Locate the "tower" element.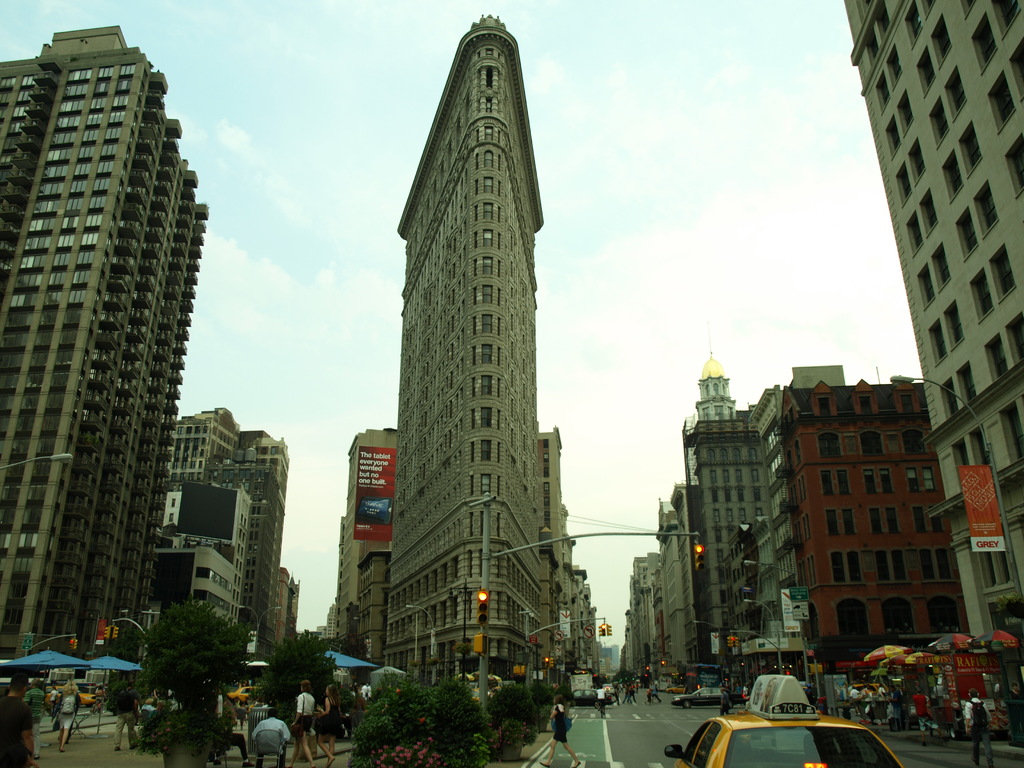
Element bbox: {"x1": 684, "y1": 361, "x2": 822, "y2": 661}.
